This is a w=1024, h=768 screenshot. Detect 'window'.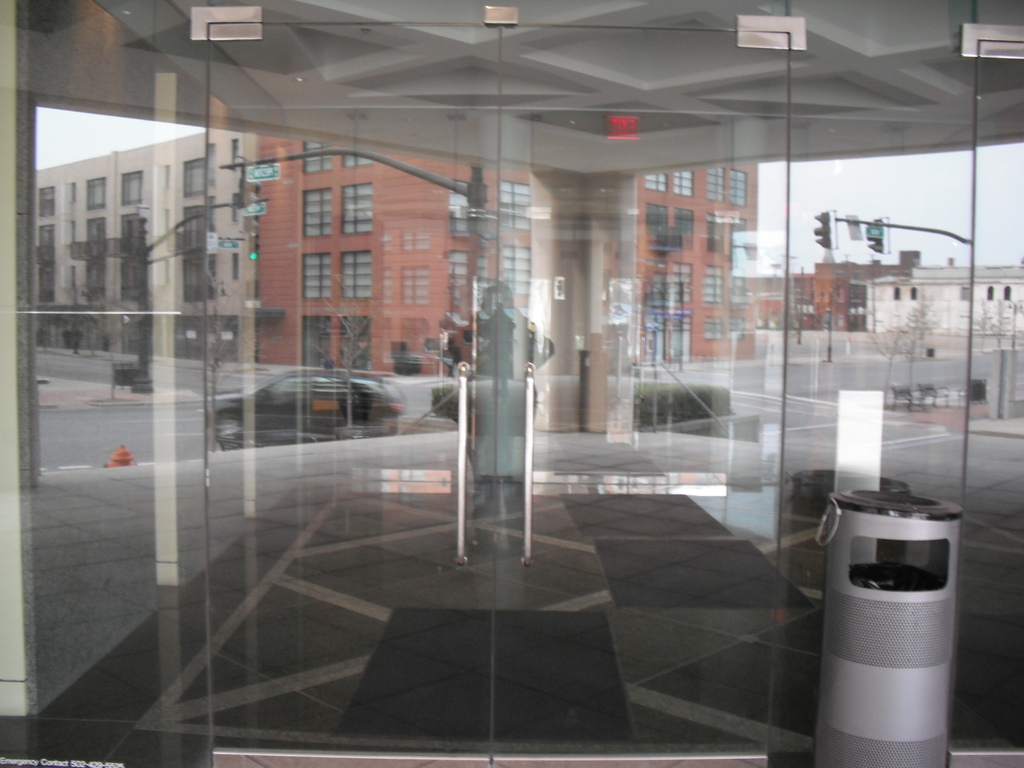
(x1=123, y1=260, x2=145, y2=299).
